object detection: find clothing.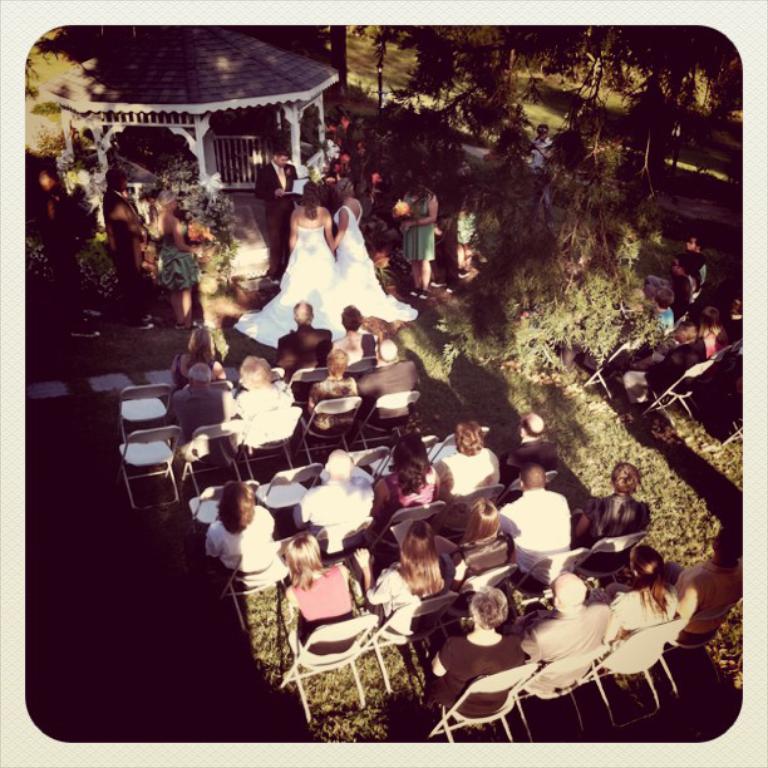
504, 438, 572, 491.
